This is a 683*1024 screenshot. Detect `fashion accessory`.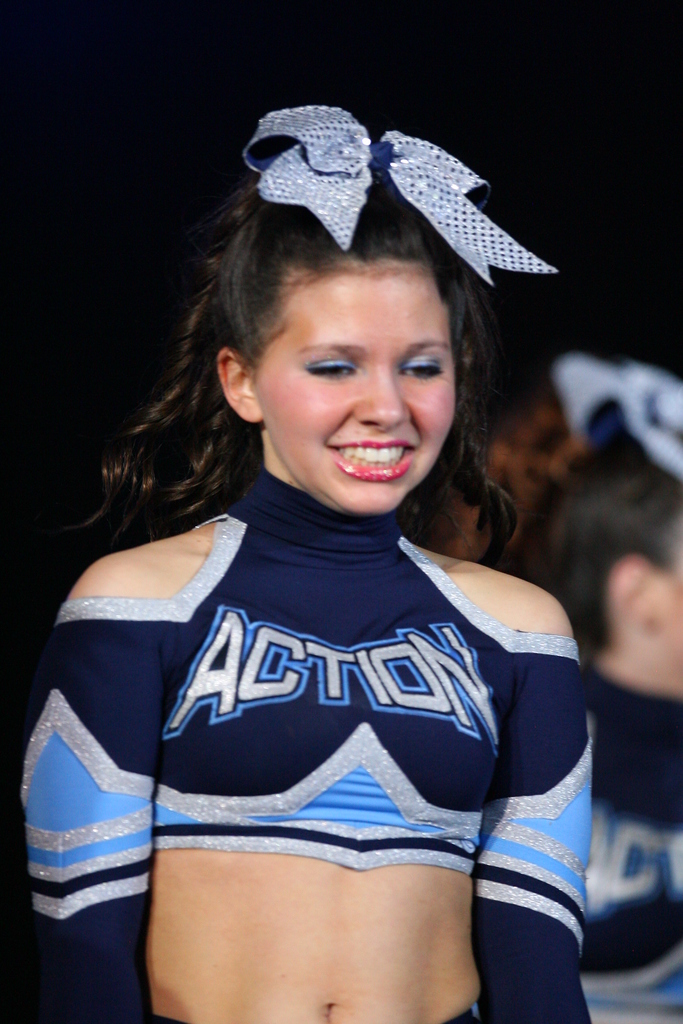
BBox(553, 350, 682, 480).
